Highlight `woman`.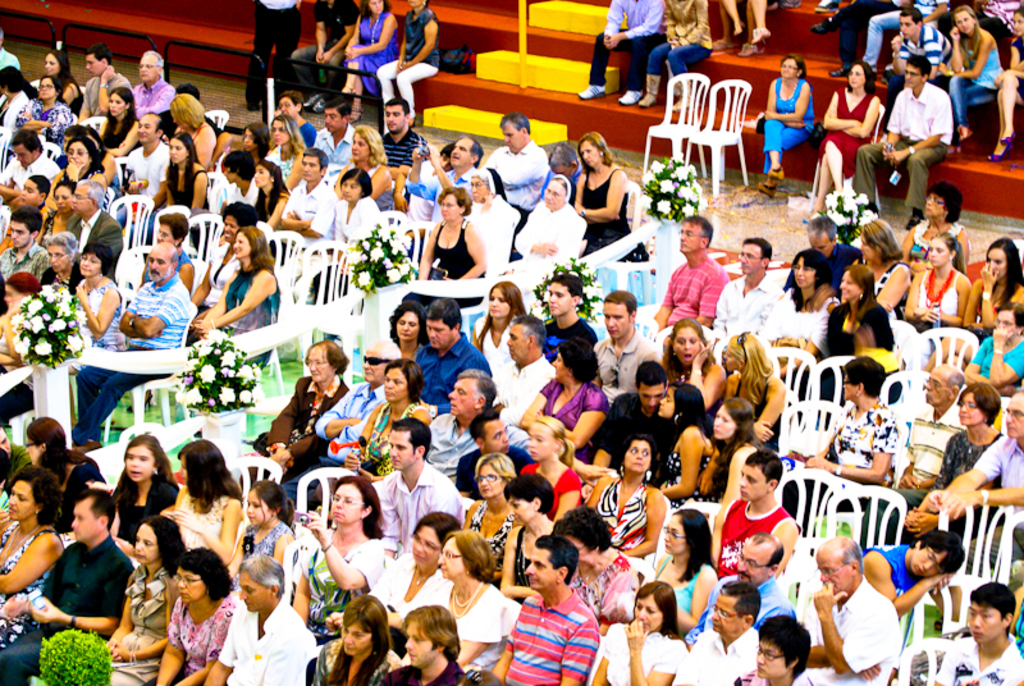
Highlighted region: (left=9, top=79, right=88, bottom=145).
